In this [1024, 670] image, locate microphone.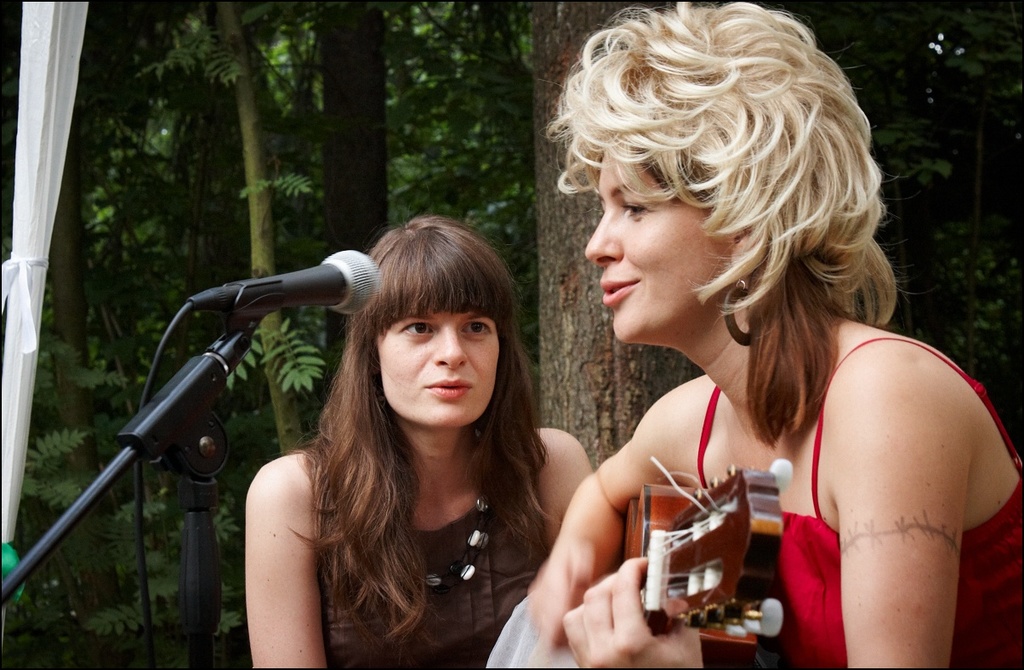
Bounding box: box=[160, 249, 384, 349].
